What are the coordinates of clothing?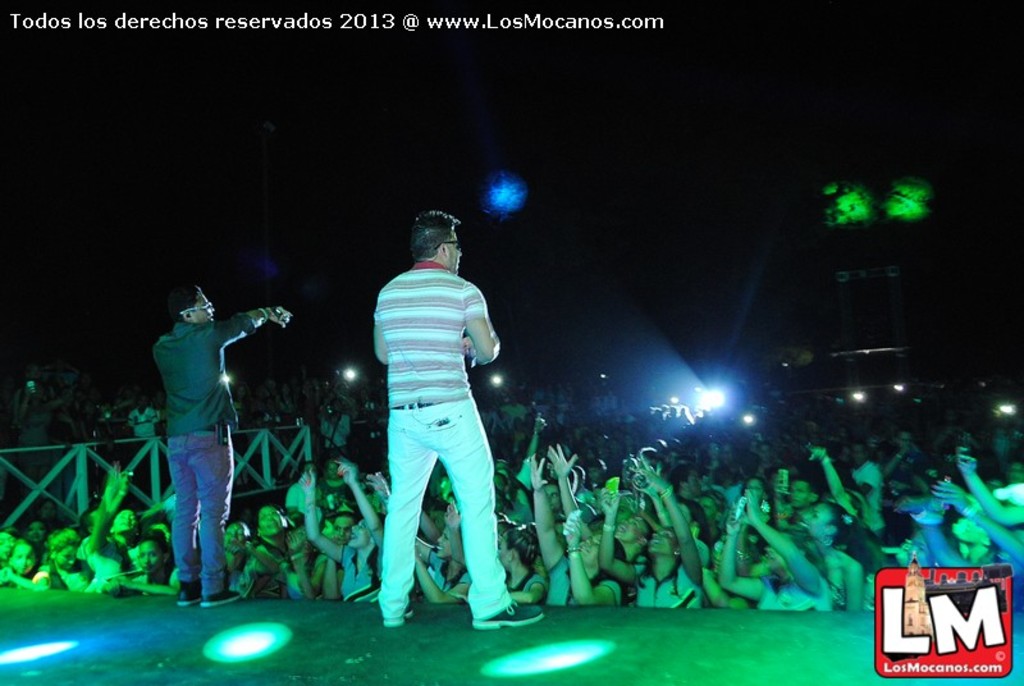
{"left": 154, "top": 312, "right": 252, "bottom": 593}.
